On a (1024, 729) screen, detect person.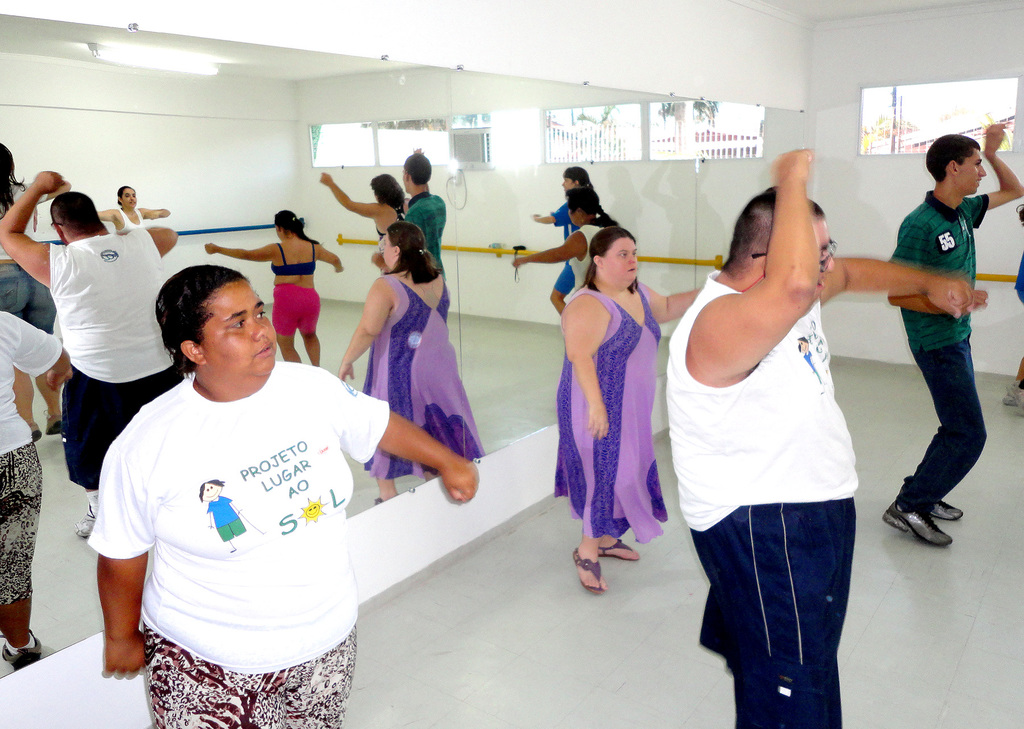
(x1=87, y1=265, x2=478, y2=728).
